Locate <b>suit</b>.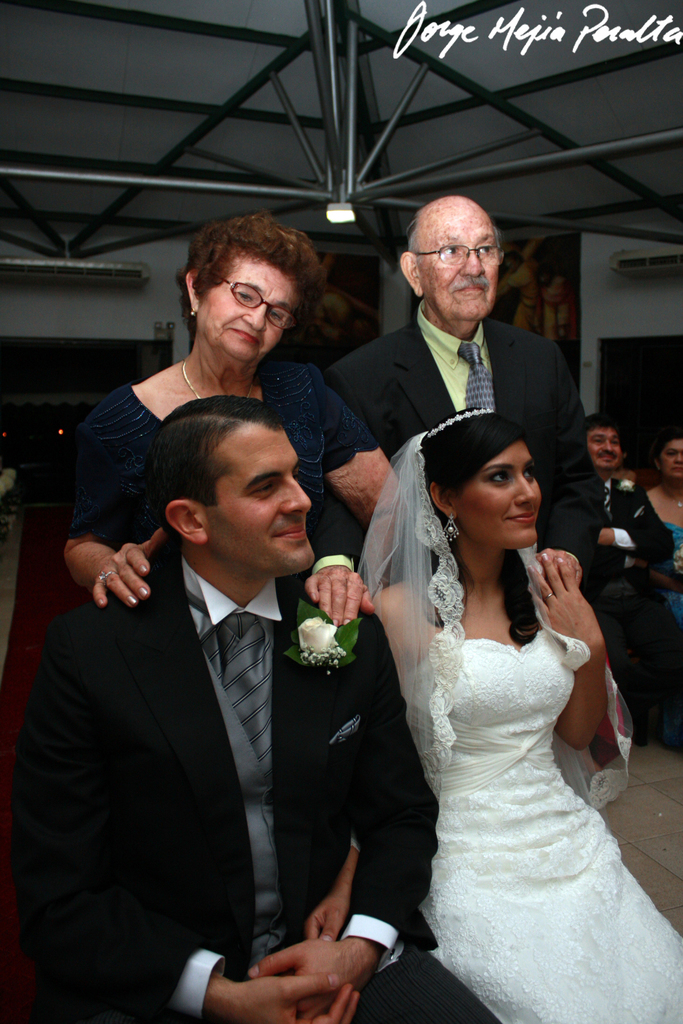
Bounding box: bbox=[592, 475, 675, 731].
